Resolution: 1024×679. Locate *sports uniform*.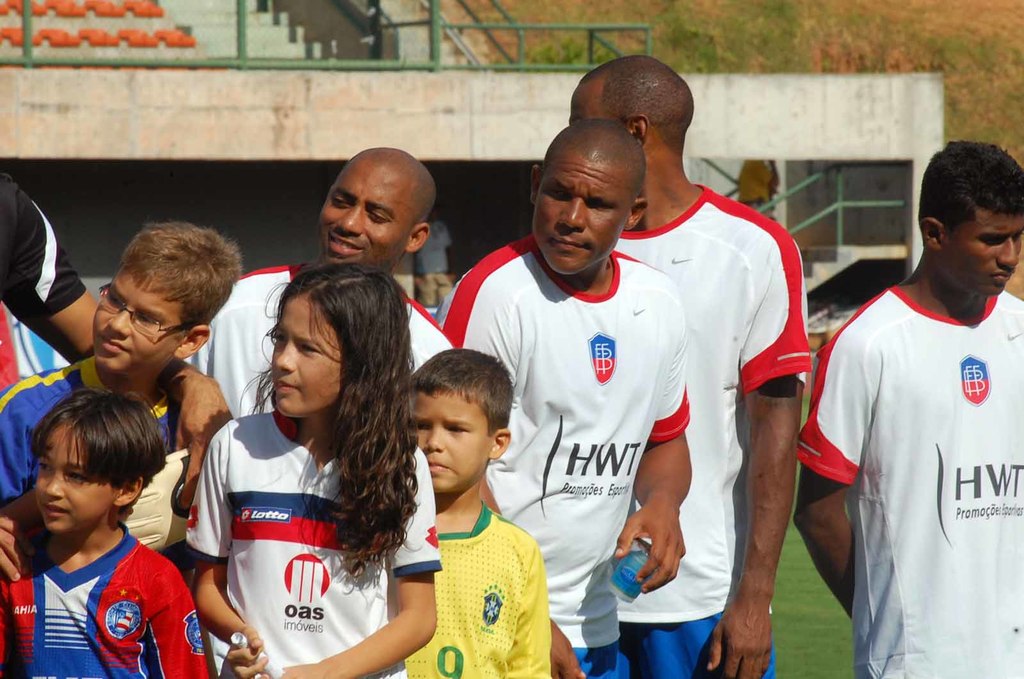
crop(185, 413, 440, 678).
